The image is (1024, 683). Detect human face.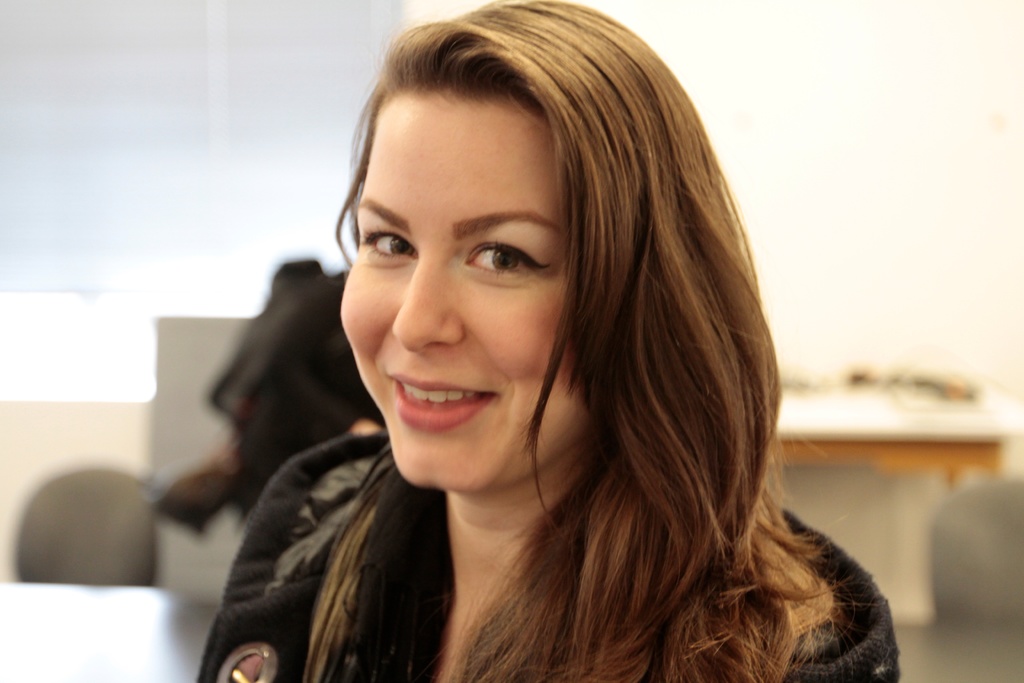
Detection: Rect(342, 84, 599, 494).
